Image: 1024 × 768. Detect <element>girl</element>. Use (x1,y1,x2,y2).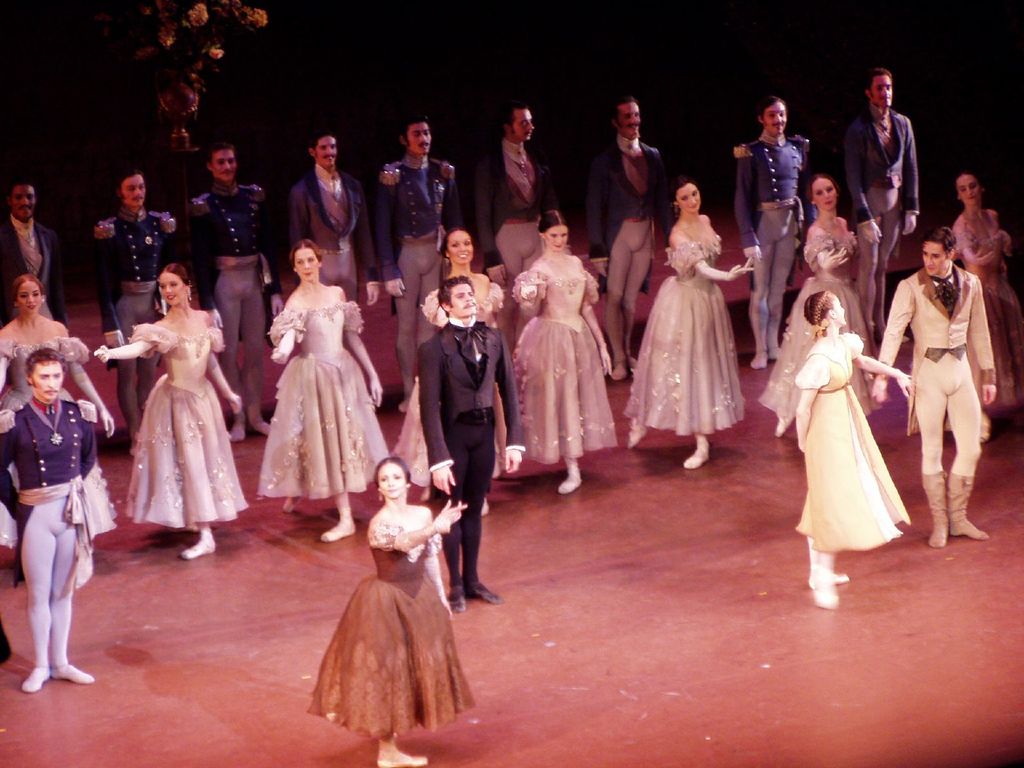
(396,228,507,512).
